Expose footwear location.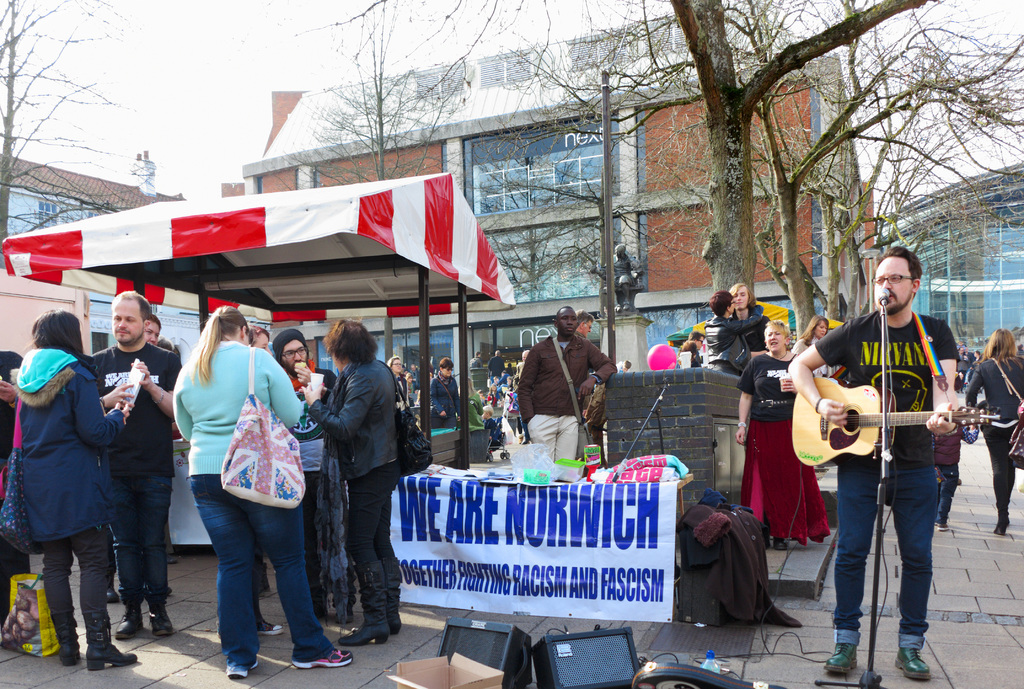
Exposed at {"x1": 54, "y1": 613, "x2": 88, "y2": 665}.
